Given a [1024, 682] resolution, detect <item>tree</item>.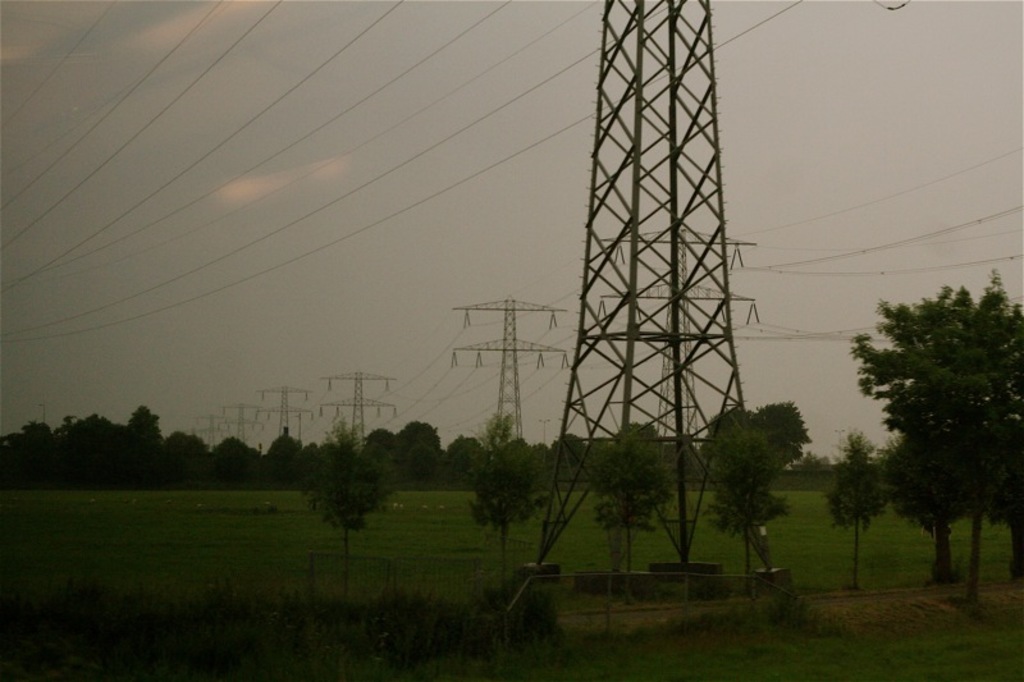
rect(55, 415, 124, 434).
